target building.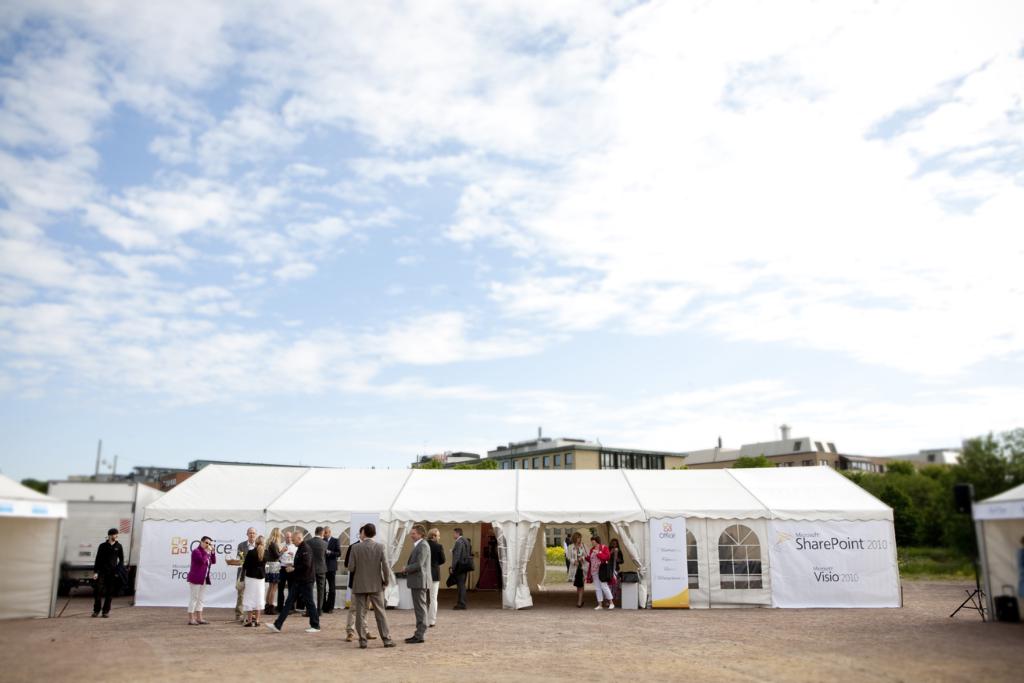
Target region: (x1=689, y1=424, x2=938, y2=470).
